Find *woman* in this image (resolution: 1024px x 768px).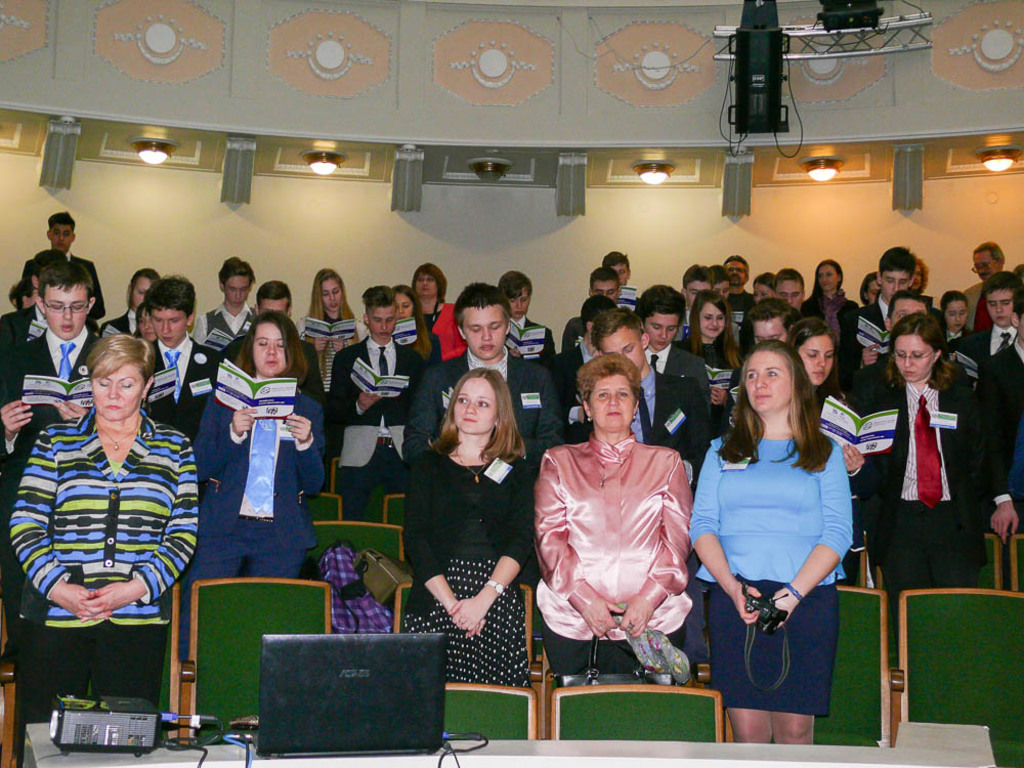
left=534, top=352, right=694, bottom=683.
